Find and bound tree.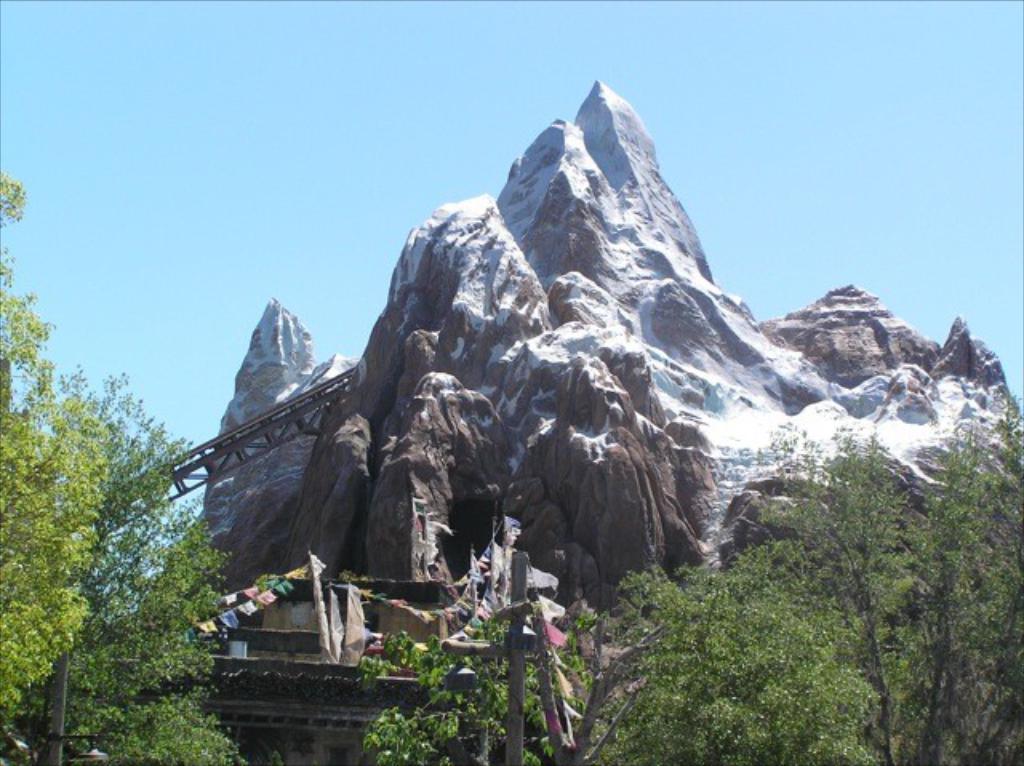
Bound: left=0, top=166, right=253, bottom=764.
